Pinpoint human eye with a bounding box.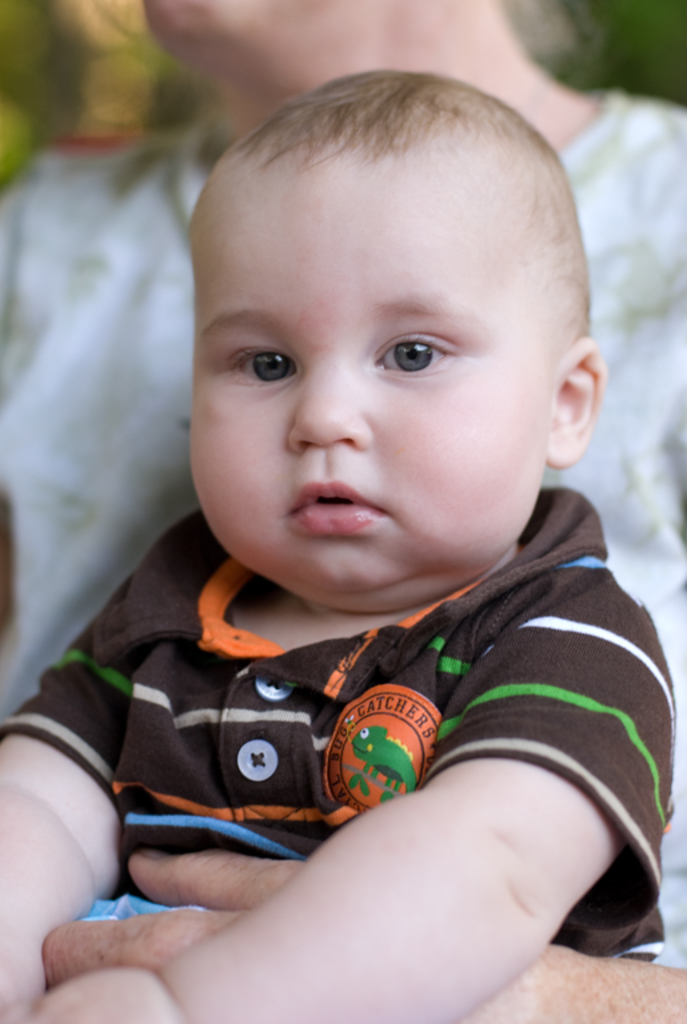
box(220, 339, 303, 393).
